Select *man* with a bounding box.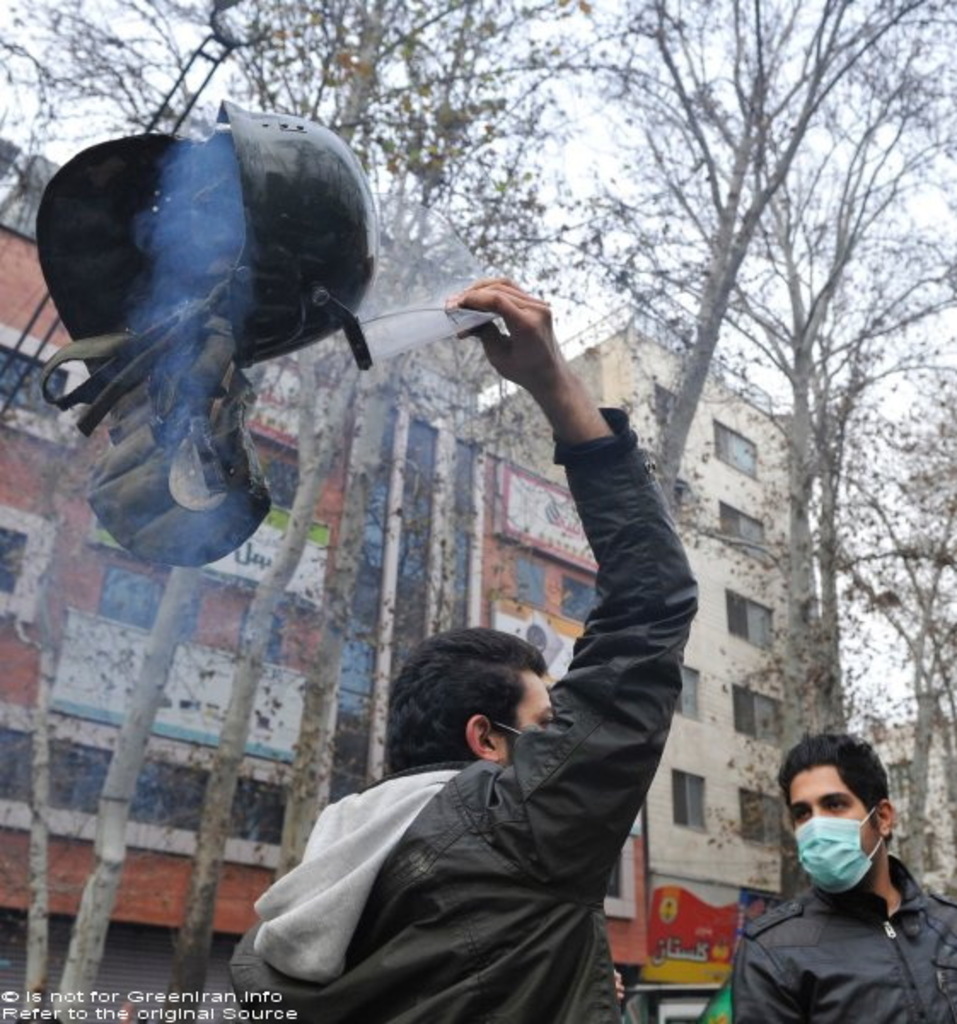
[225,275,705,1022].
